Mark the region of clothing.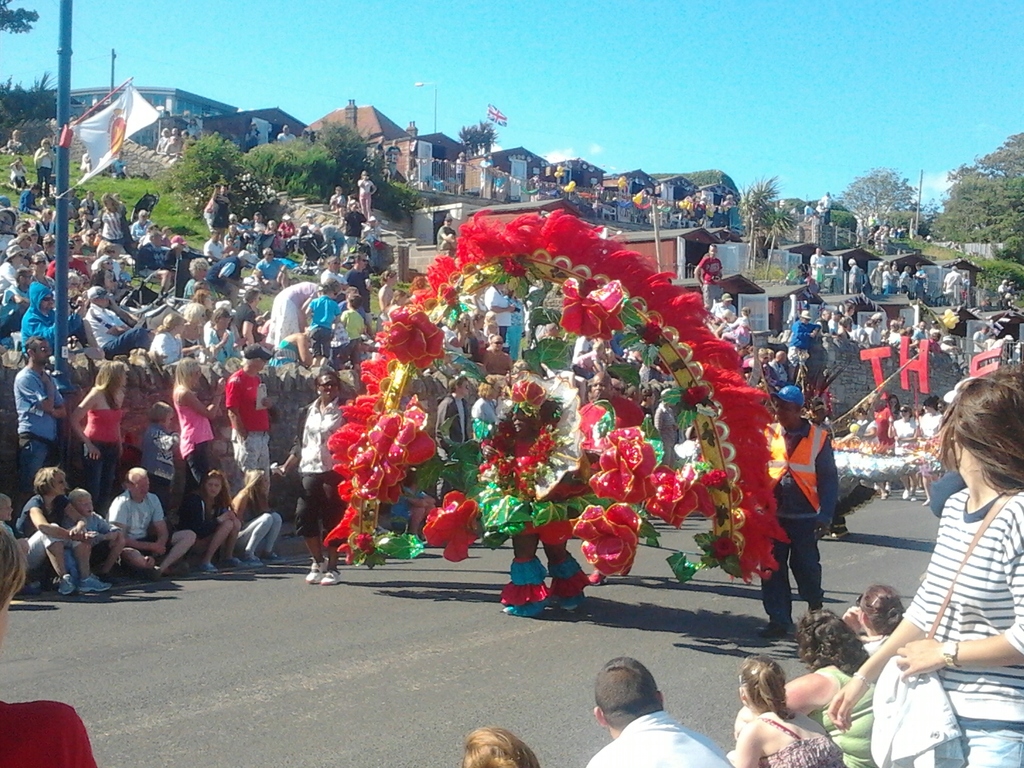
Region: 884/453/1012/723.
